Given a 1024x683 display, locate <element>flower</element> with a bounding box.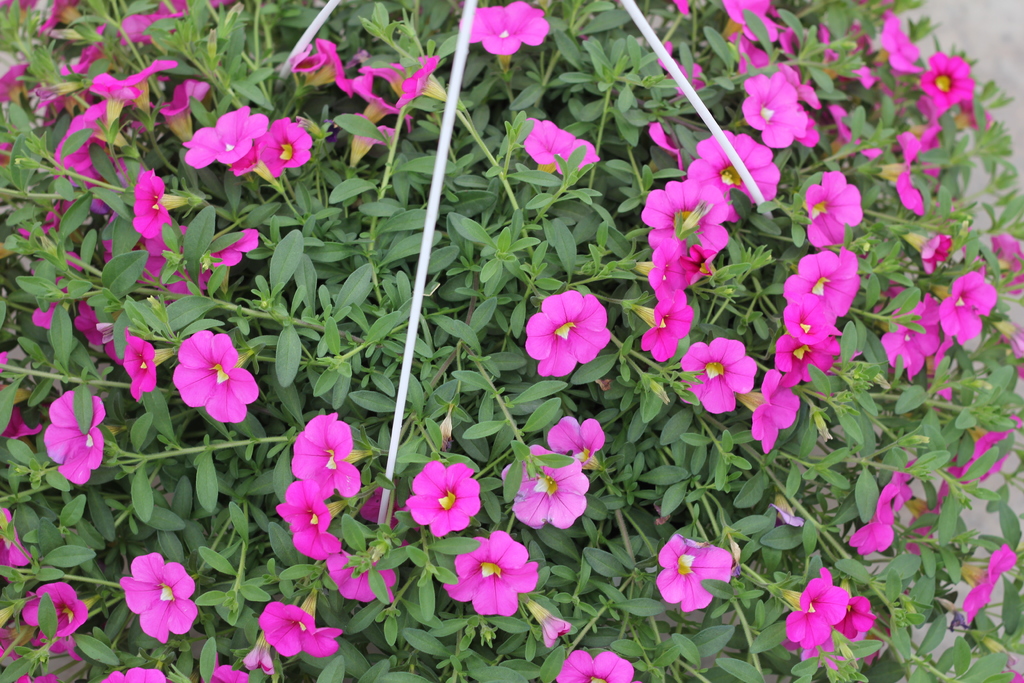
Located: x1=403, y1=457, x2=486, y2=539.
